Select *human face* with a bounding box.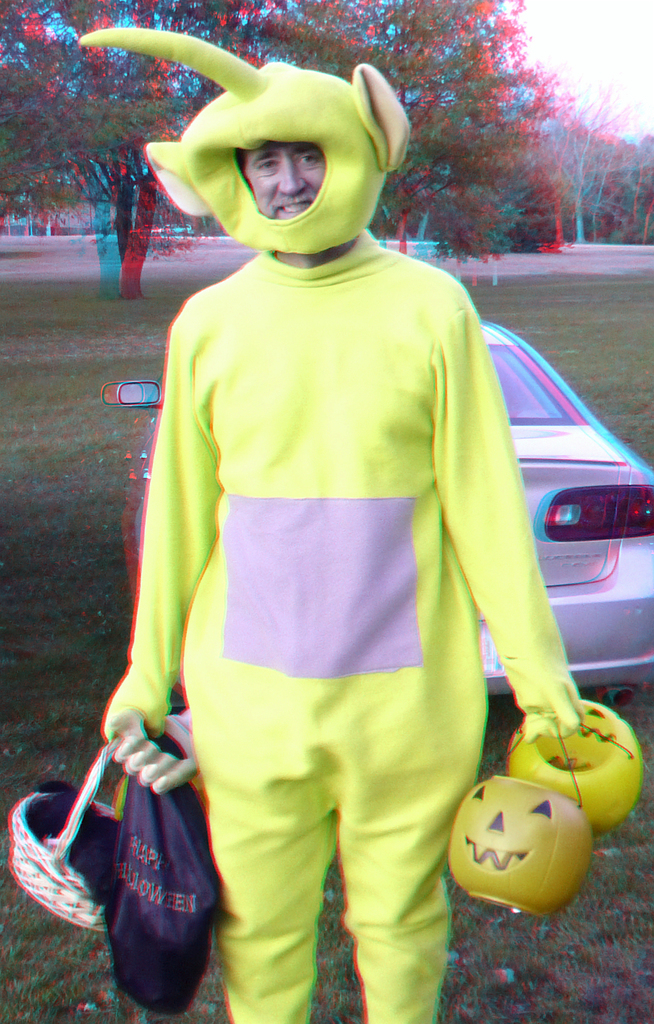
left=249, top=152, right=320, bottom=220.
